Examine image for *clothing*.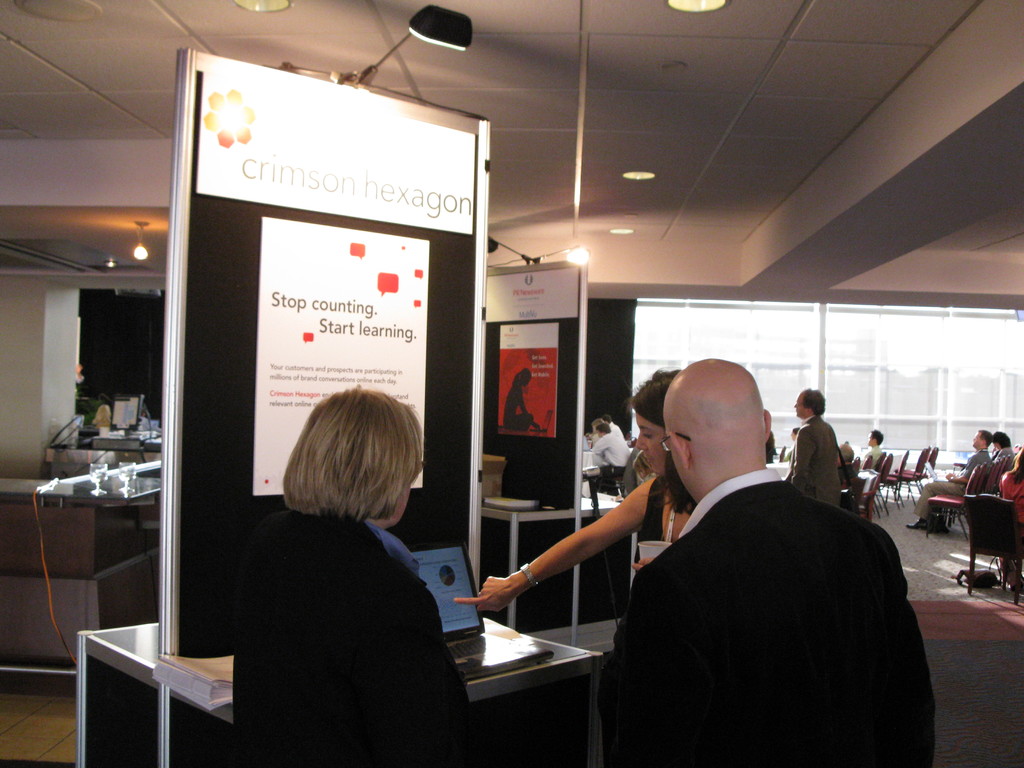
Examination result: region(861, 447, 895, 468).
